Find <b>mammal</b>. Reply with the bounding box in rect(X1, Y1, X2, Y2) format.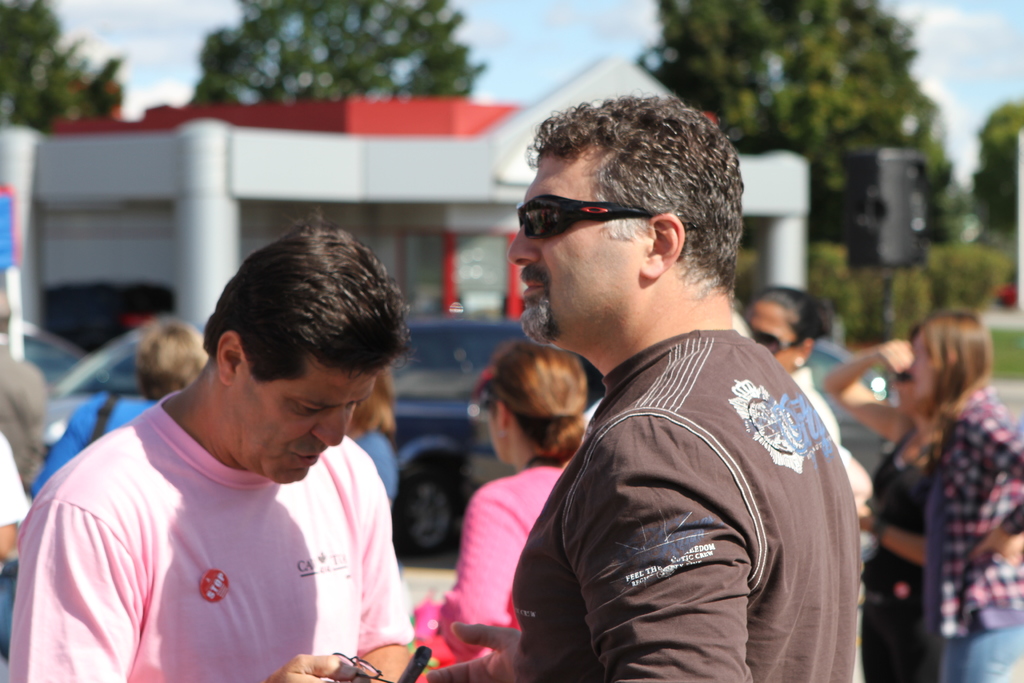
rect(346, 371, 394, 497).
